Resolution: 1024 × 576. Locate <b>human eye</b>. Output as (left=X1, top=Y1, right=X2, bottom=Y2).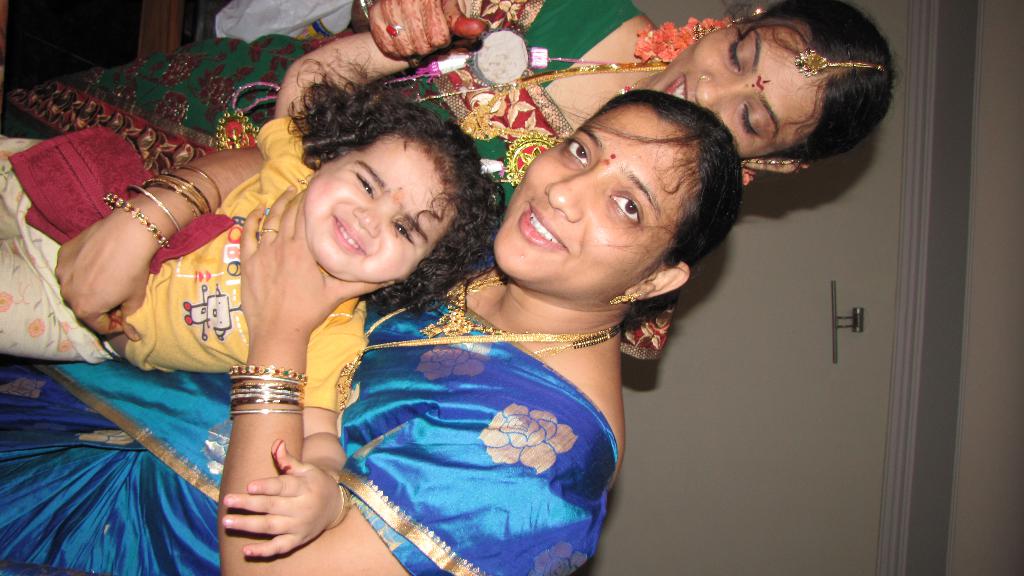
(left=612, top=189, right=644, bottom=227).
